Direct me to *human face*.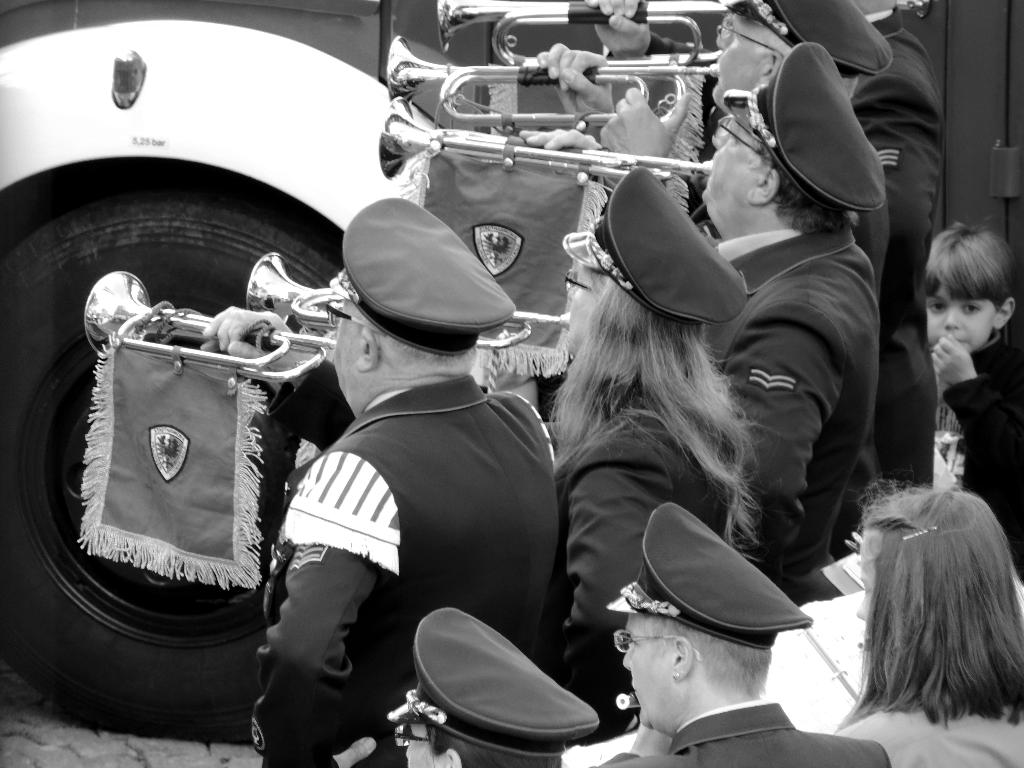
Direction: l=714, t=13, r=776, b=106.
